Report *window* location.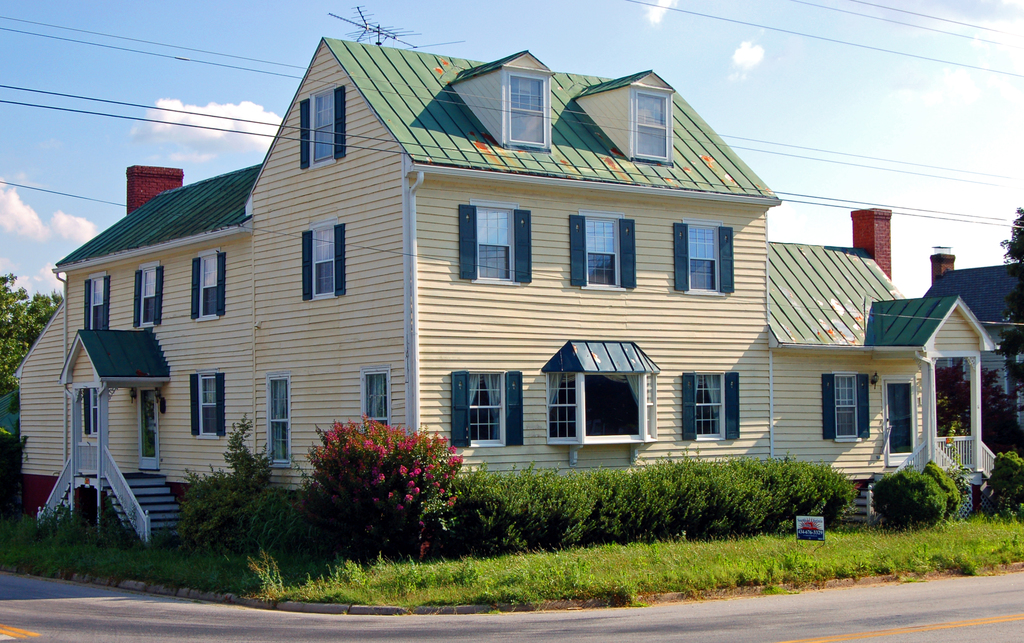
Report: {"x1": 88, "y1": 275, "x2": 105, "y2": 332}.
